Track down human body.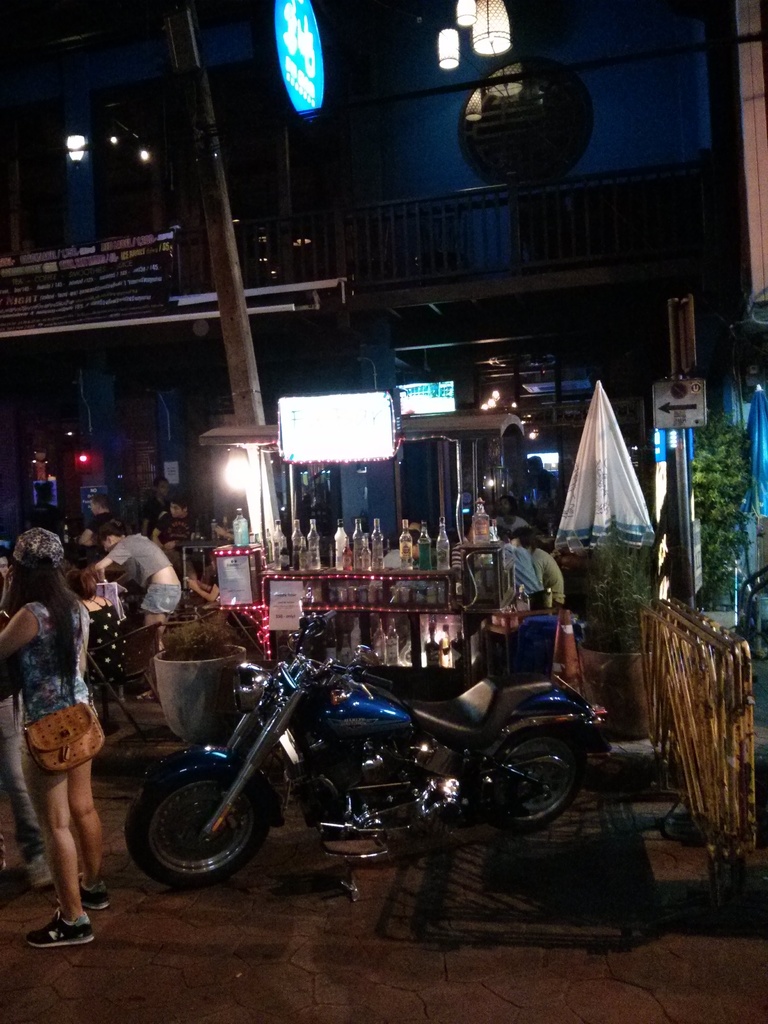
Tracked to x1=84, y1=518, x2=186, y2=652.
